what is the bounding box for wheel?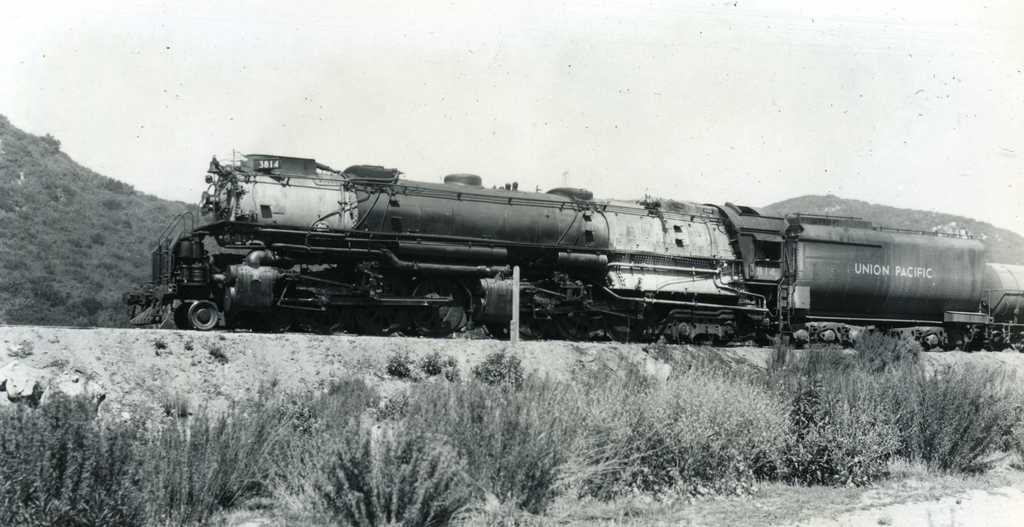
box=[345, 281, 411, 334].
